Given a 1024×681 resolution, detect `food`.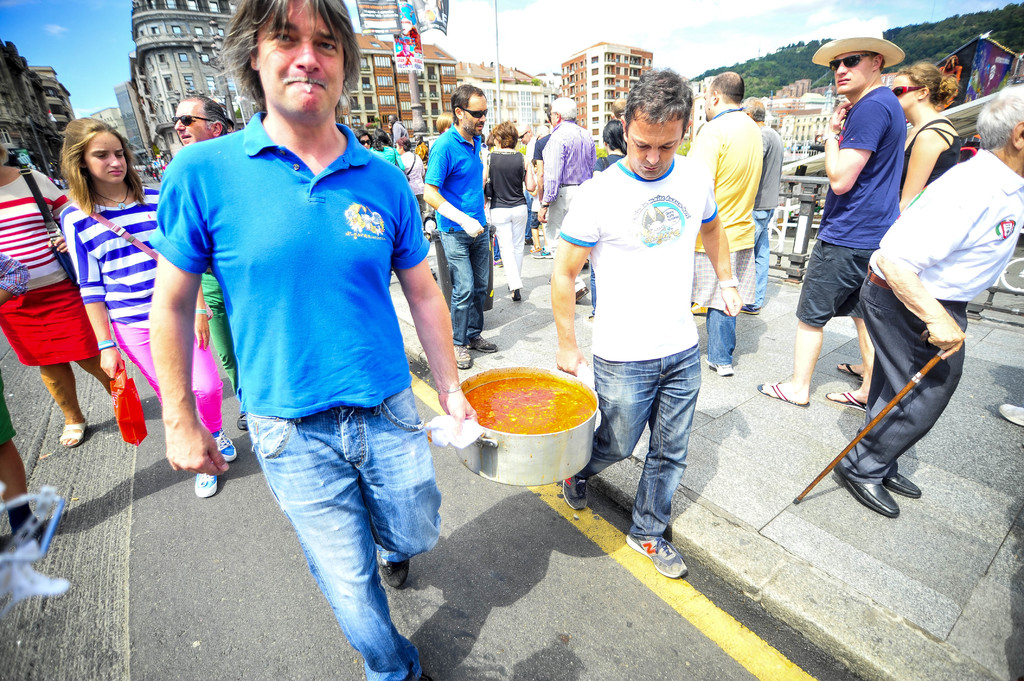
449 364 593 451.
